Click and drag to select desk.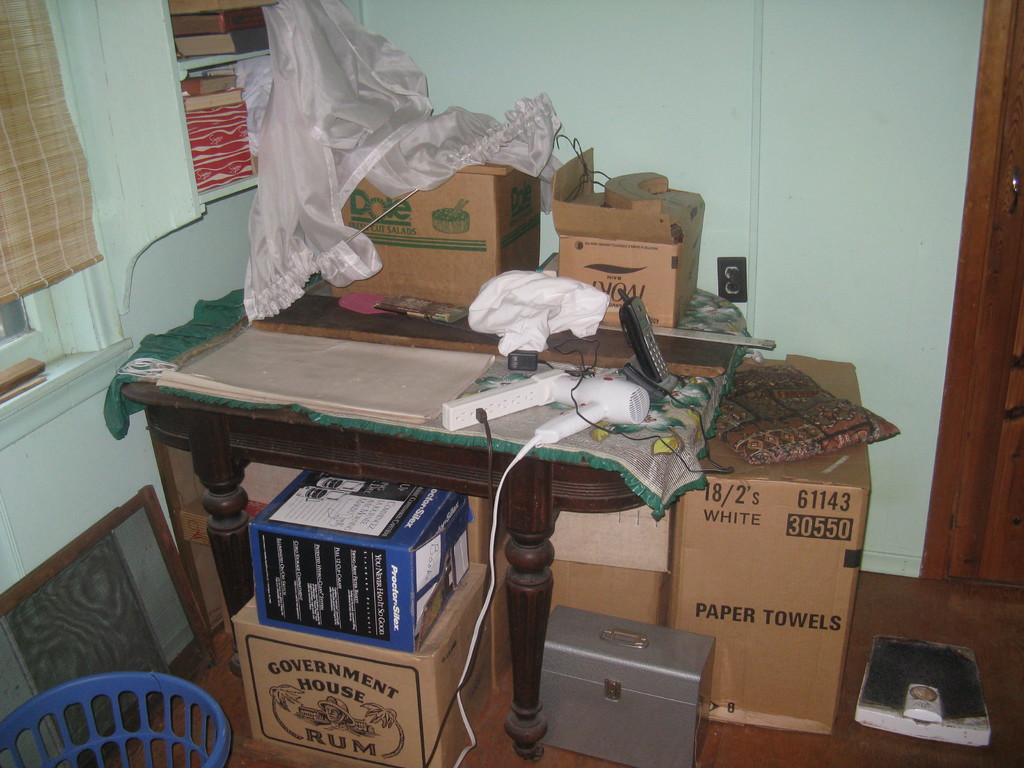
Selection: [x1=146, y1=314, x2=897, y2=767].
